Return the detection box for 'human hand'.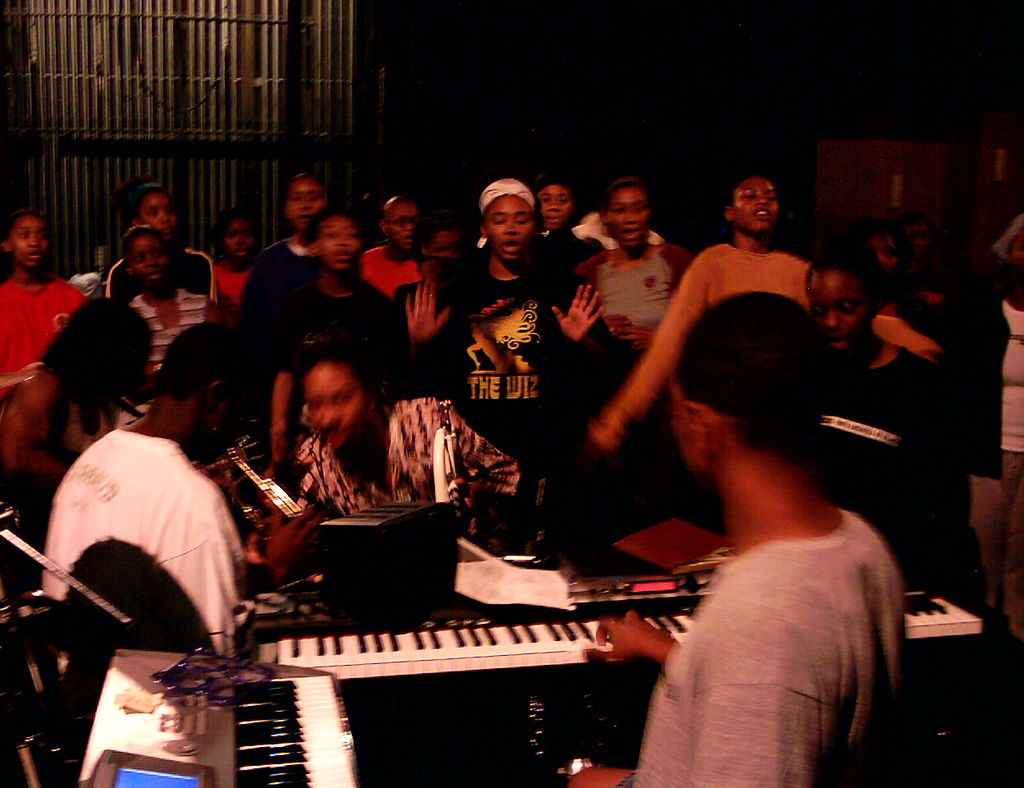
left=405, top=277, right=451, bottom=342.
